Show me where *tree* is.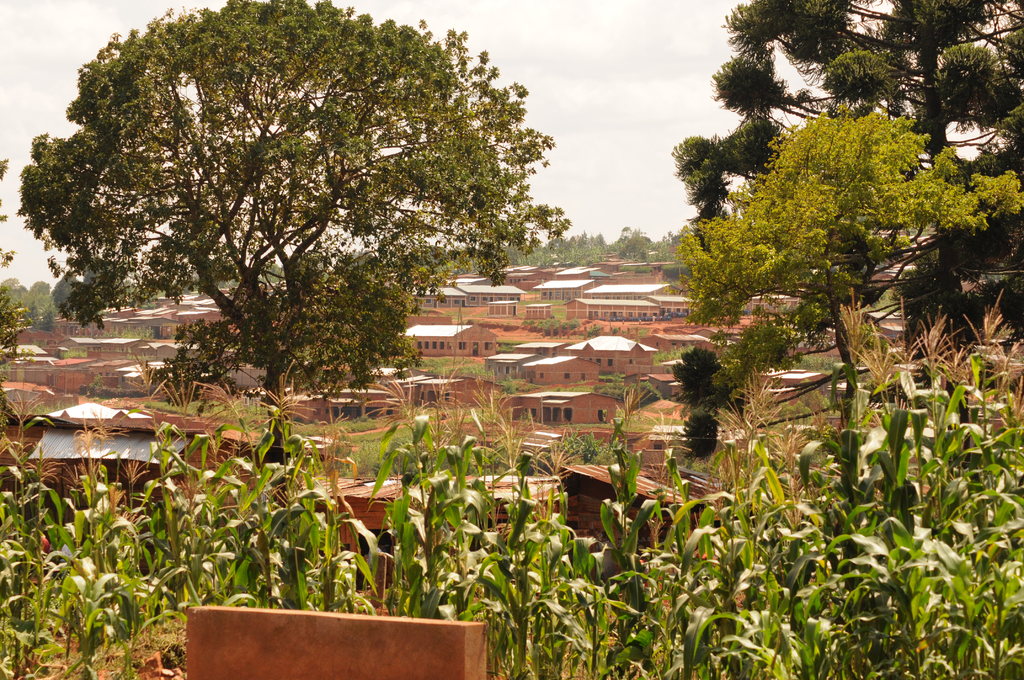
*tree* is at Rect(40, 1, 553, 392).
